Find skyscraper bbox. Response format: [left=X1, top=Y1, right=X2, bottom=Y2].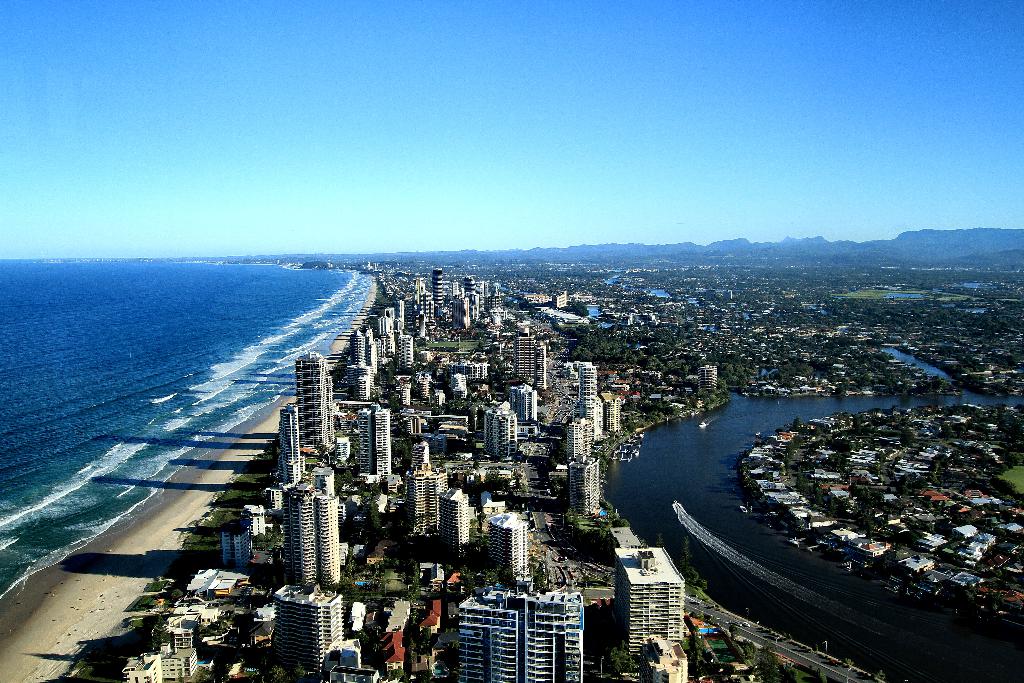
[left=491, top=507, right=529, bottom=580].
